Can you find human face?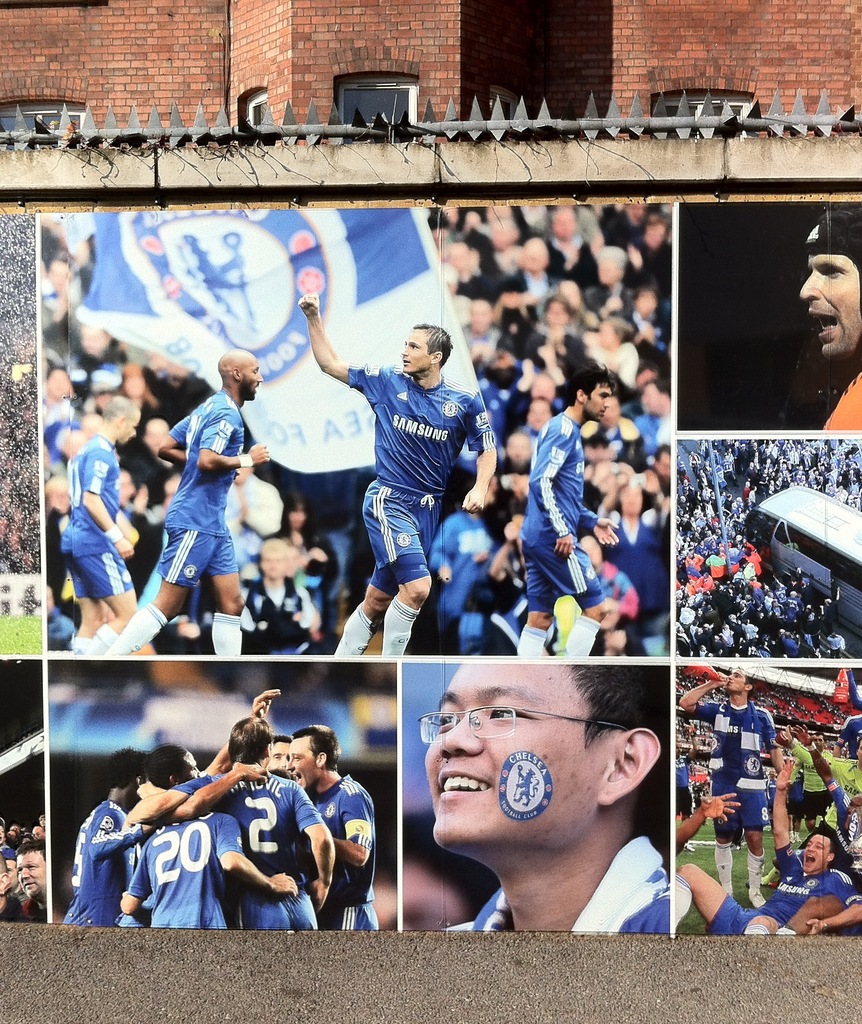
Yes, bounding box: bbox=[402, 324, 434, 369].
